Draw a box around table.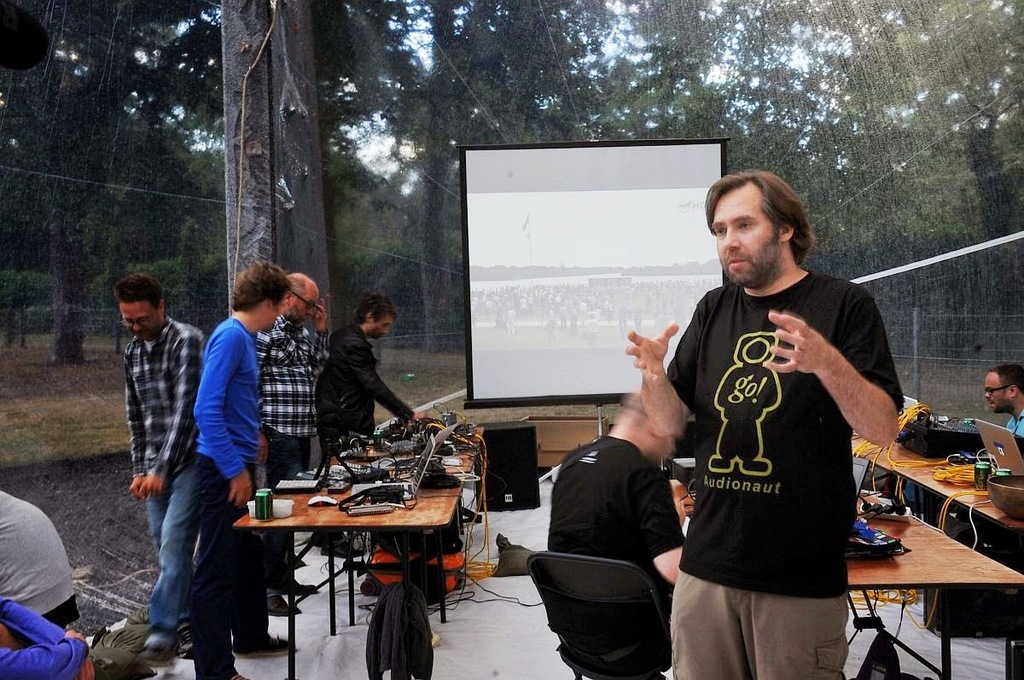
854,491,1022,679.
